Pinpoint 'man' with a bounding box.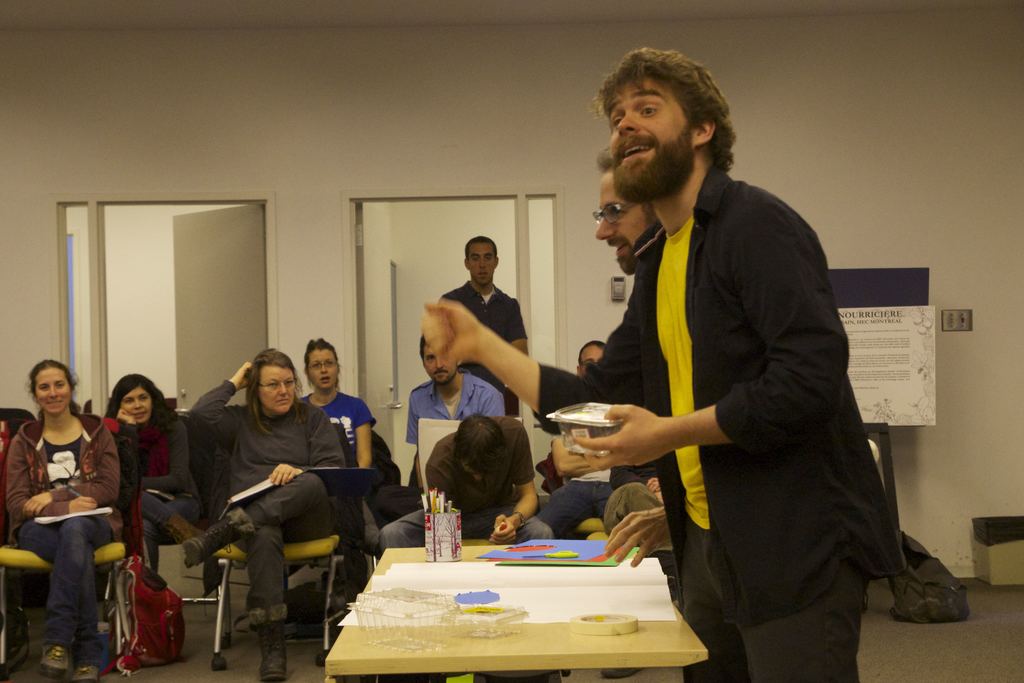
<region>420, 49, 899, 682</region>.
